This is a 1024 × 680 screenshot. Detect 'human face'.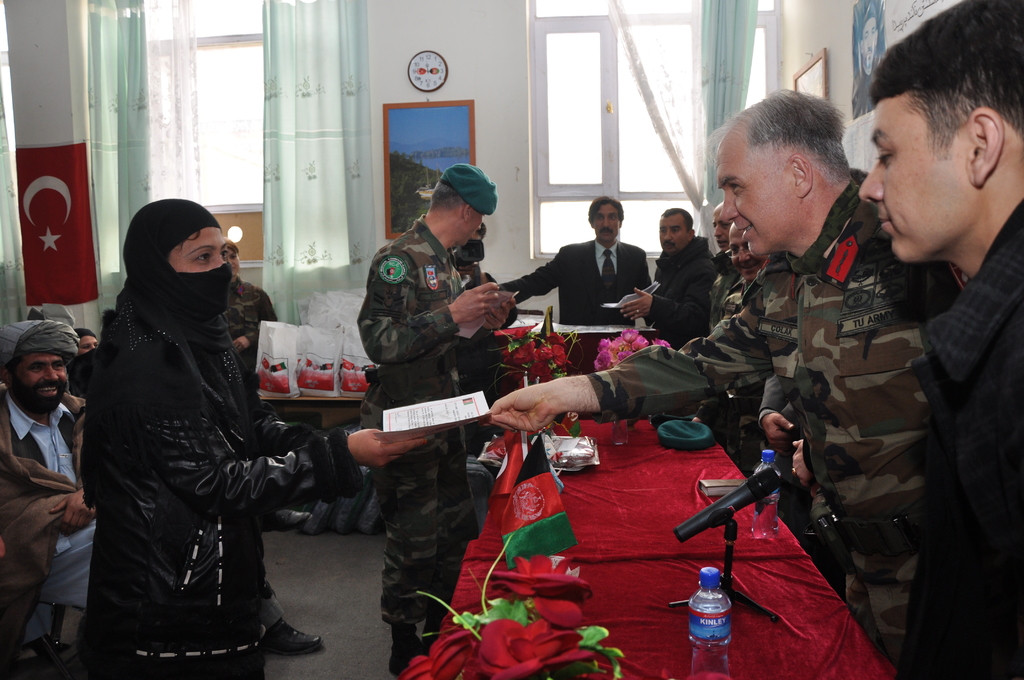
region(593, 206, 620, 240).
